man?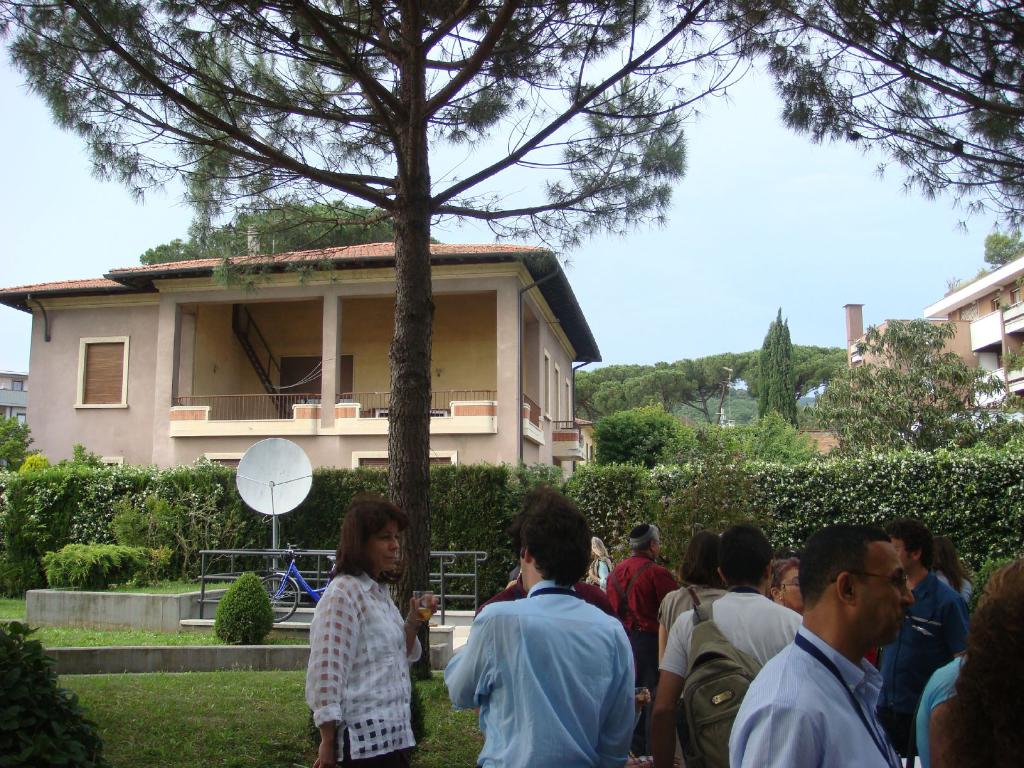
box(442, 490, 636, 767)
